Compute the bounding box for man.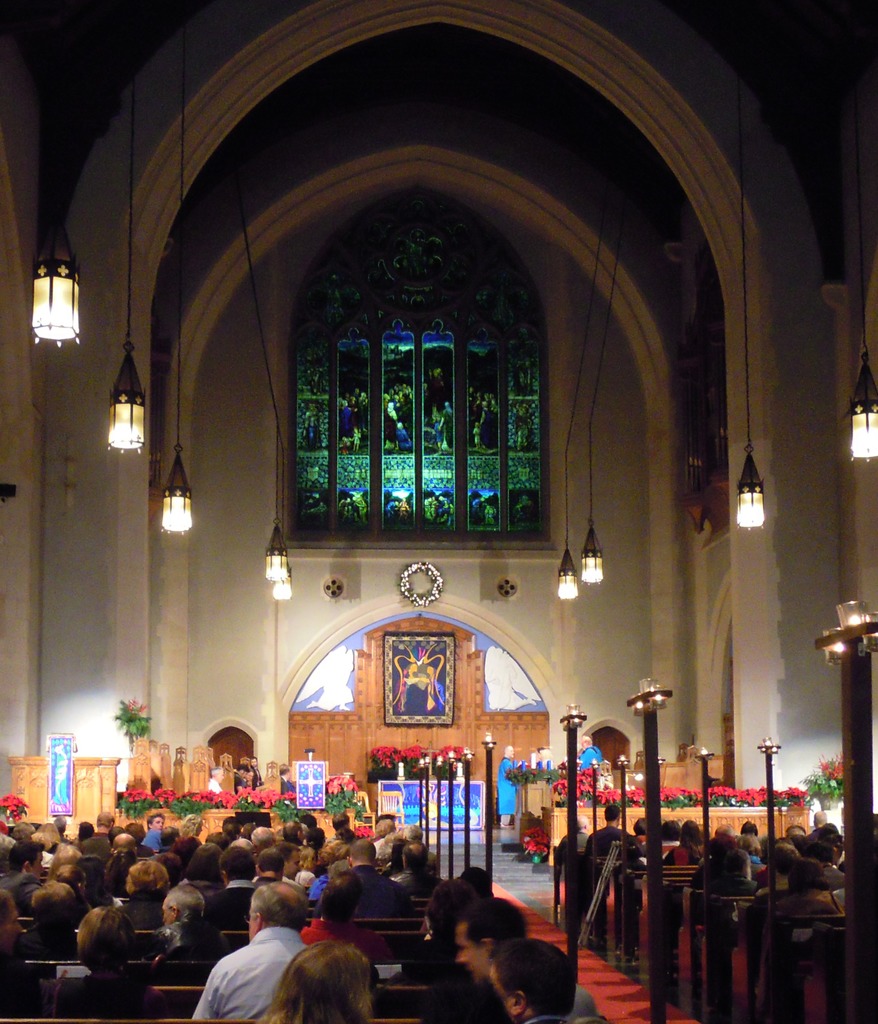
(251,849,297,888).
